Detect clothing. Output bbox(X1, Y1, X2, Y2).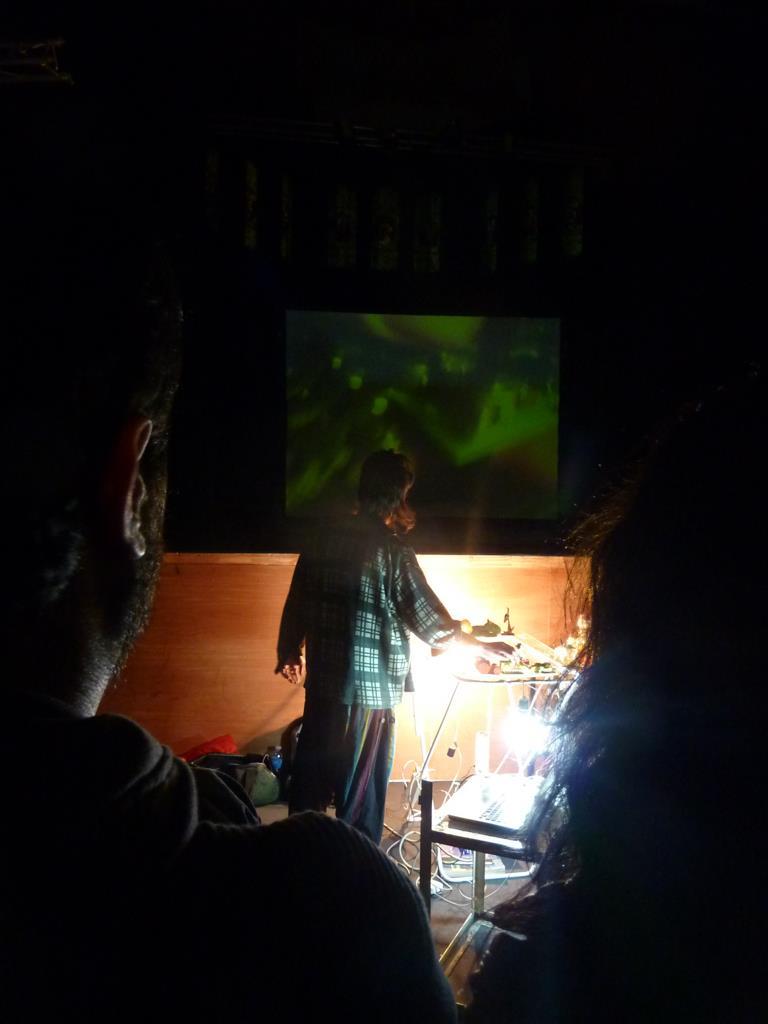
bbox(454, 675, 767, 1005).
